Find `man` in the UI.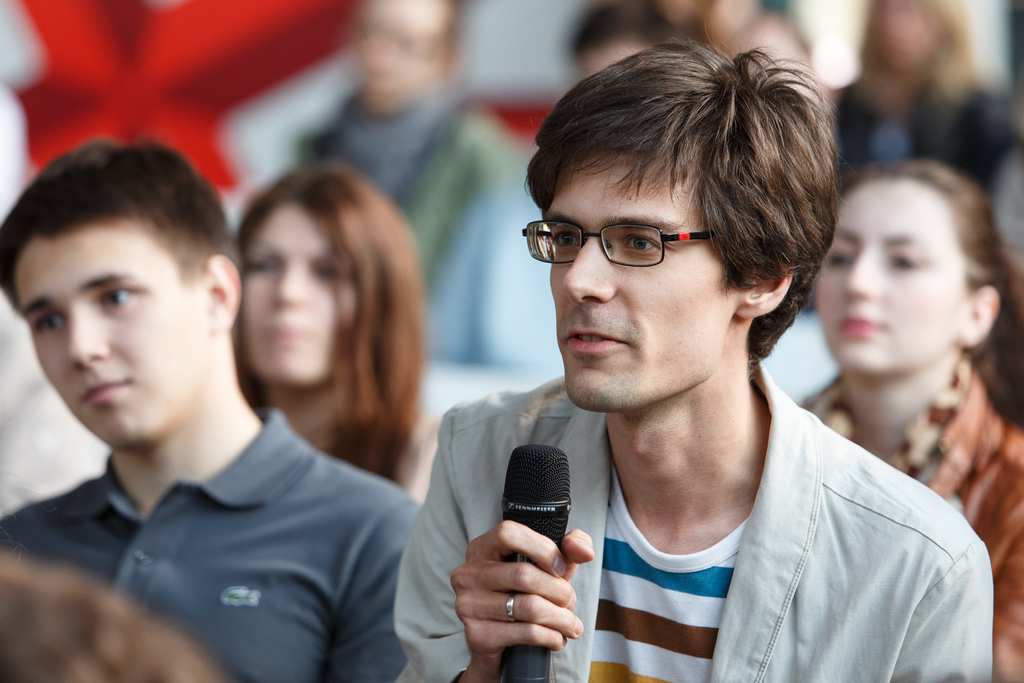
UI element at l=0, t=136, r=428, b=682.
